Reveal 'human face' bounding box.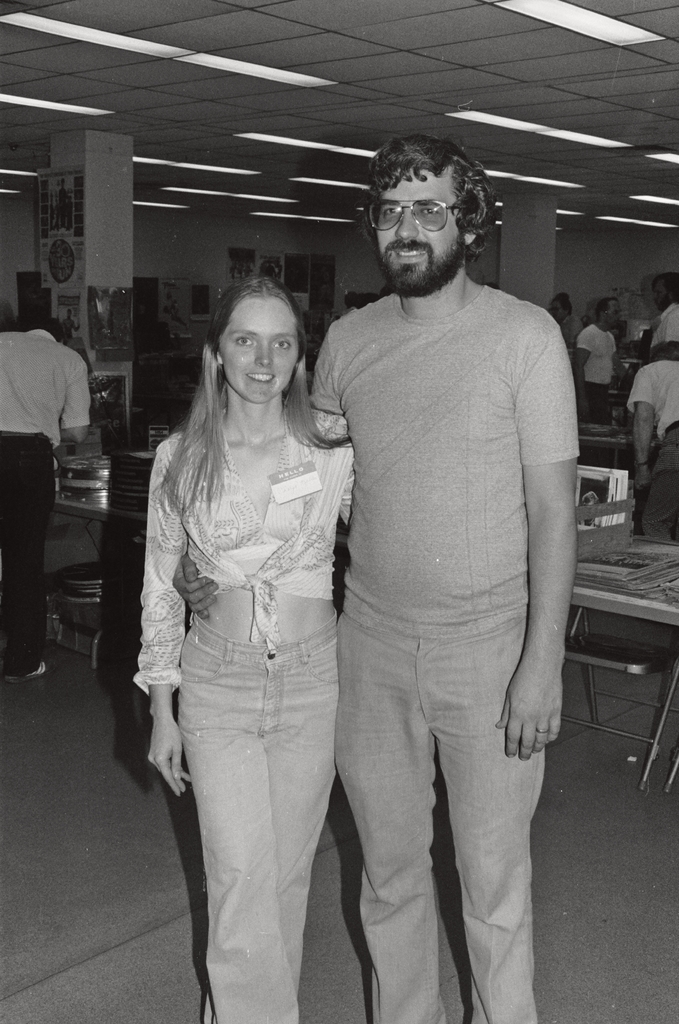
Revealed: box(606, 303, 619, 328).
